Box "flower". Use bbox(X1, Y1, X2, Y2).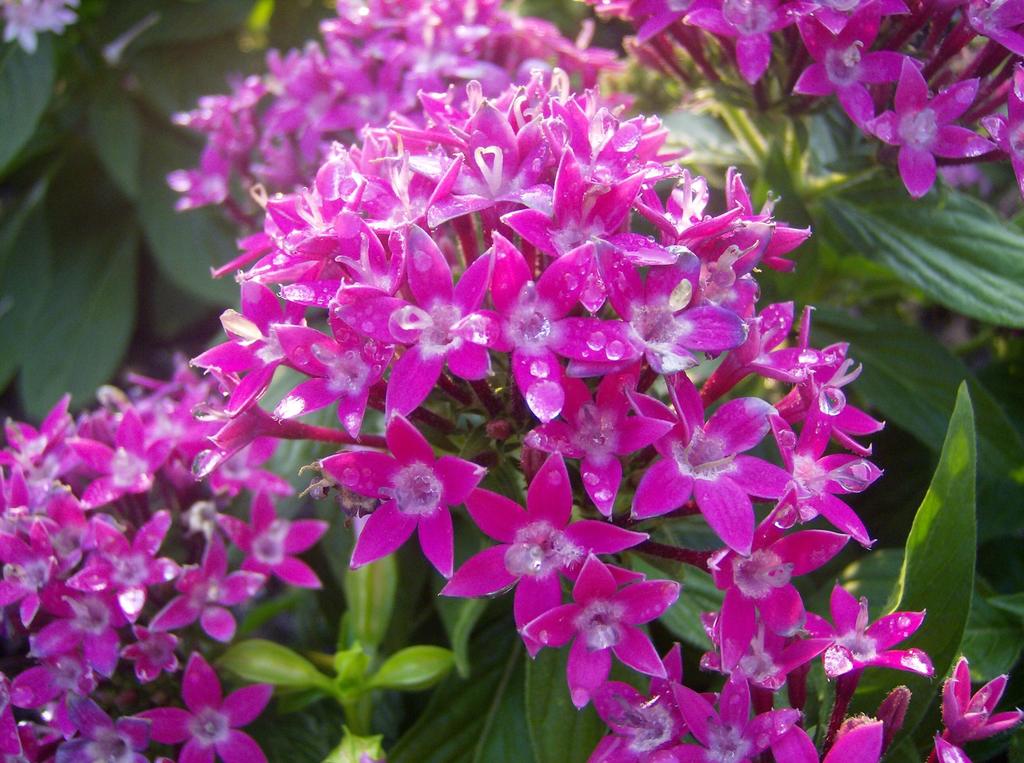
bbox(40, 0, 77, 36).
